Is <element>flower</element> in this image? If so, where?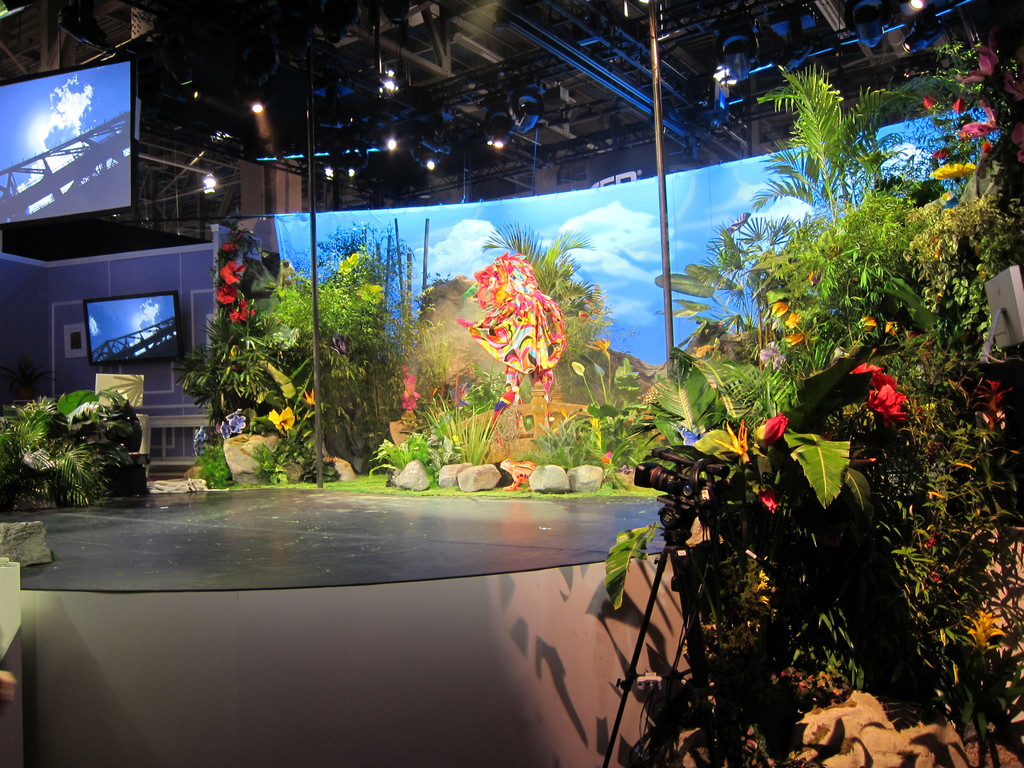
Yes, at 865 387 904 416.
